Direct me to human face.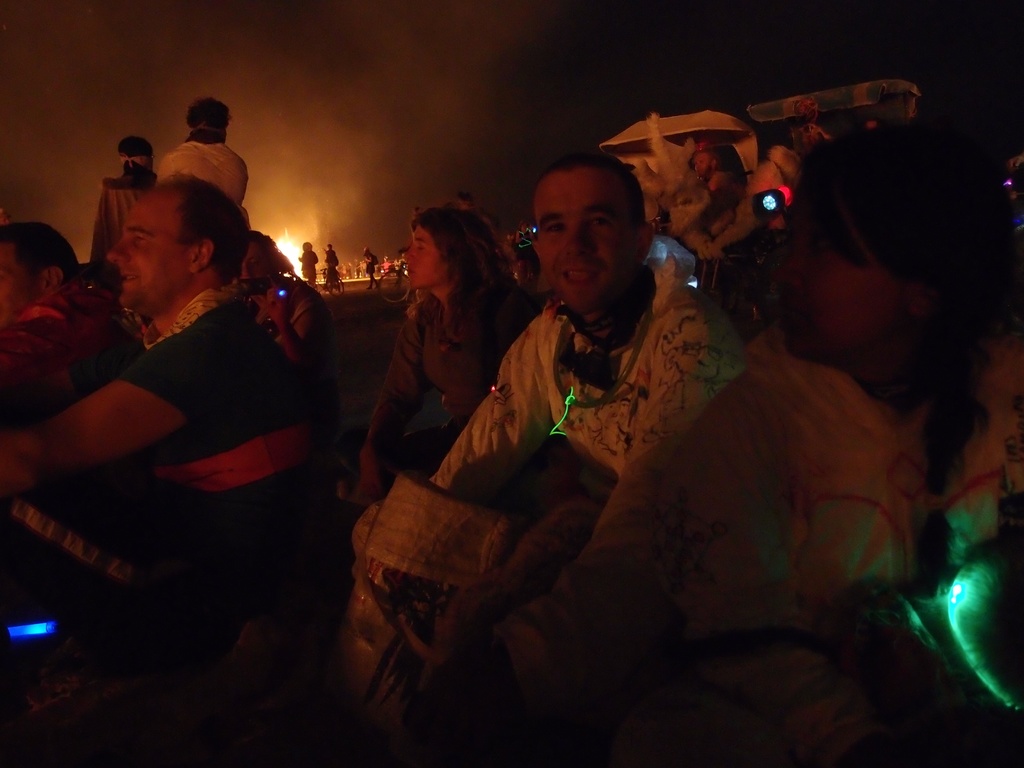
Direction: rect(538, 170, 633, 307).
